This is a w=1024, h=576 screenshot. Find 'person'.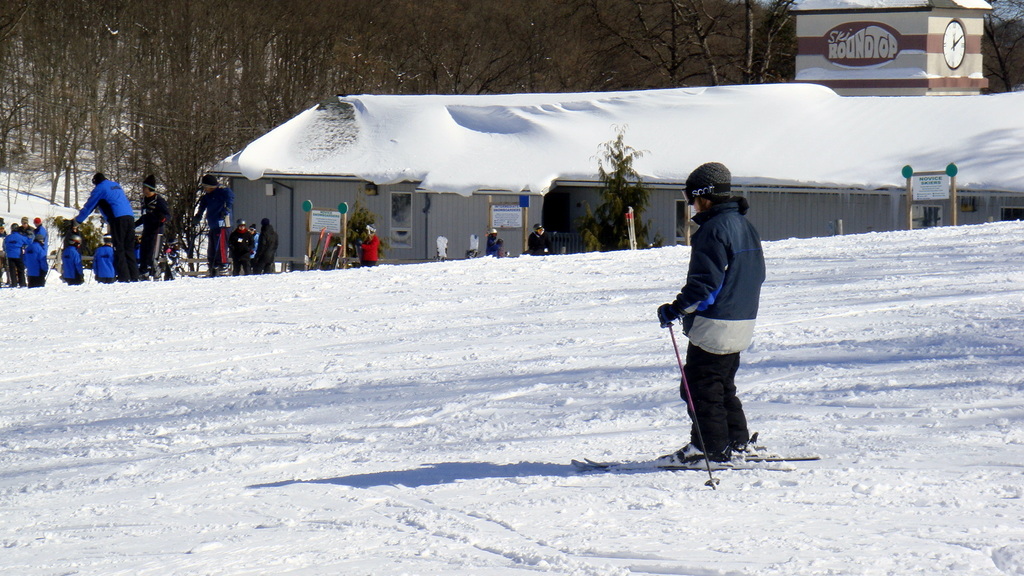
Bounding box: 485/230/504/261.
